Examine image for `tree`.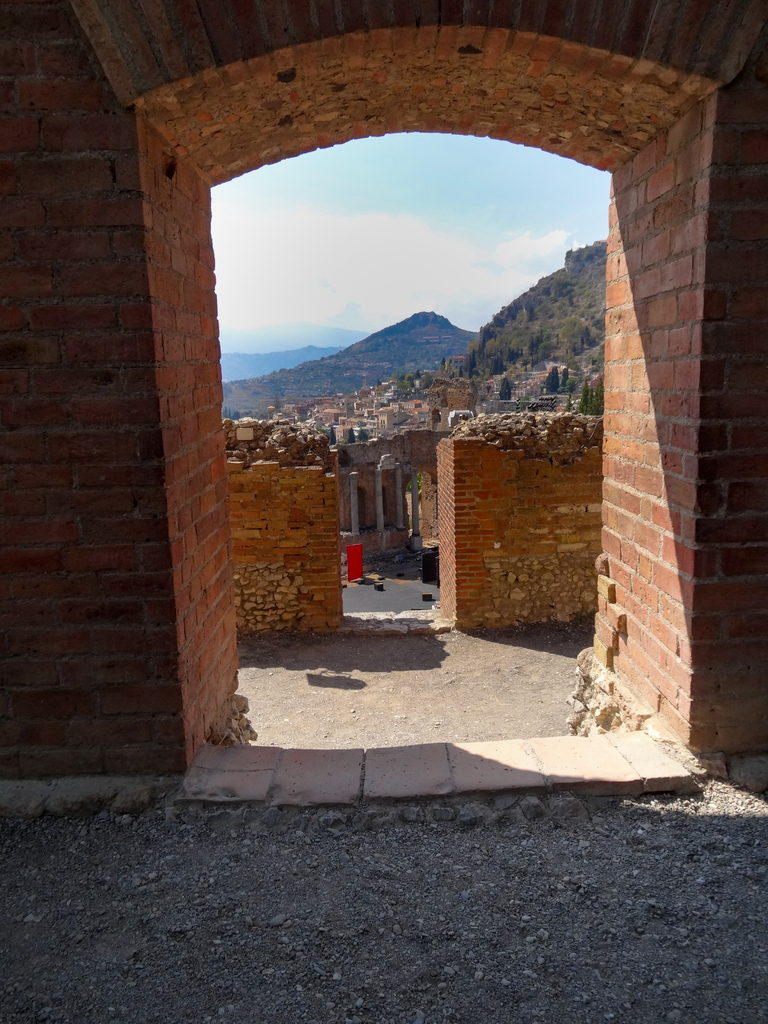
Examination result: crop(221, 404, 243, 422).
